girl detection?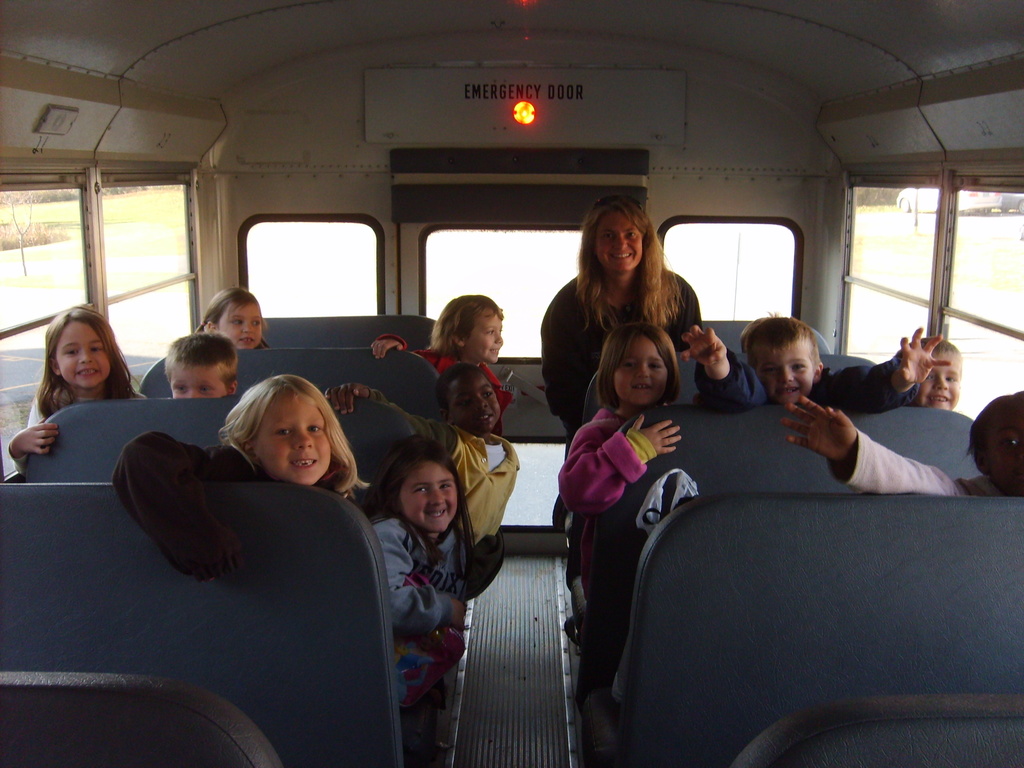
region(191, 285, 273, 346)
